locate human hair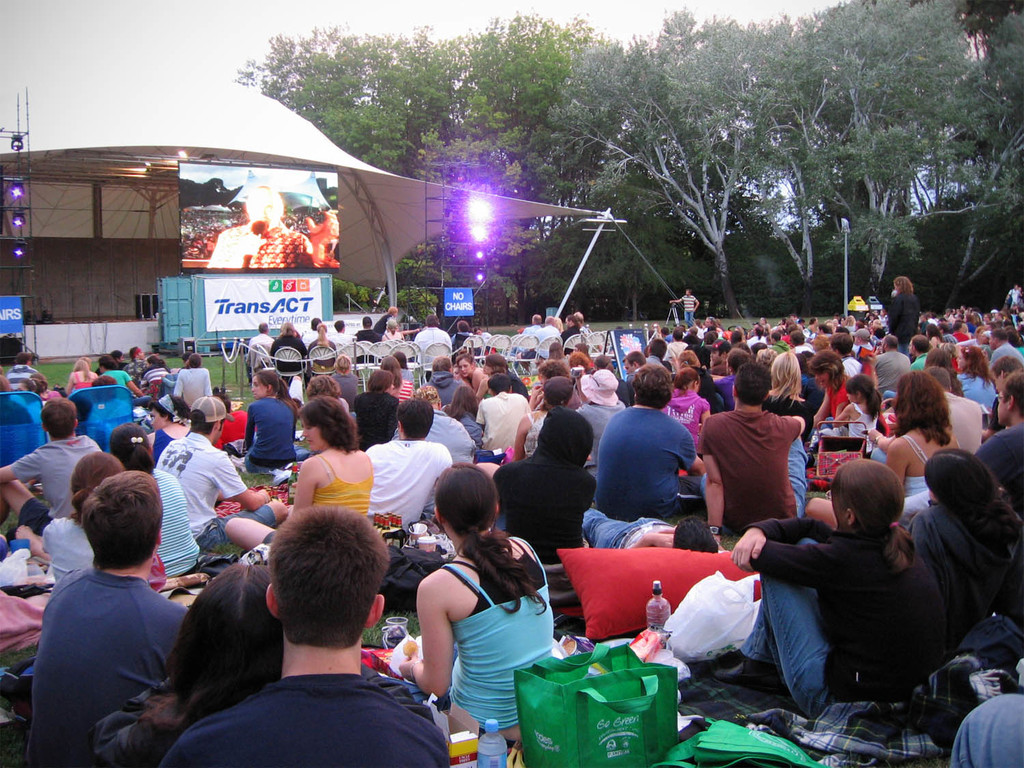
bbox(436, 458, 546, 616)
